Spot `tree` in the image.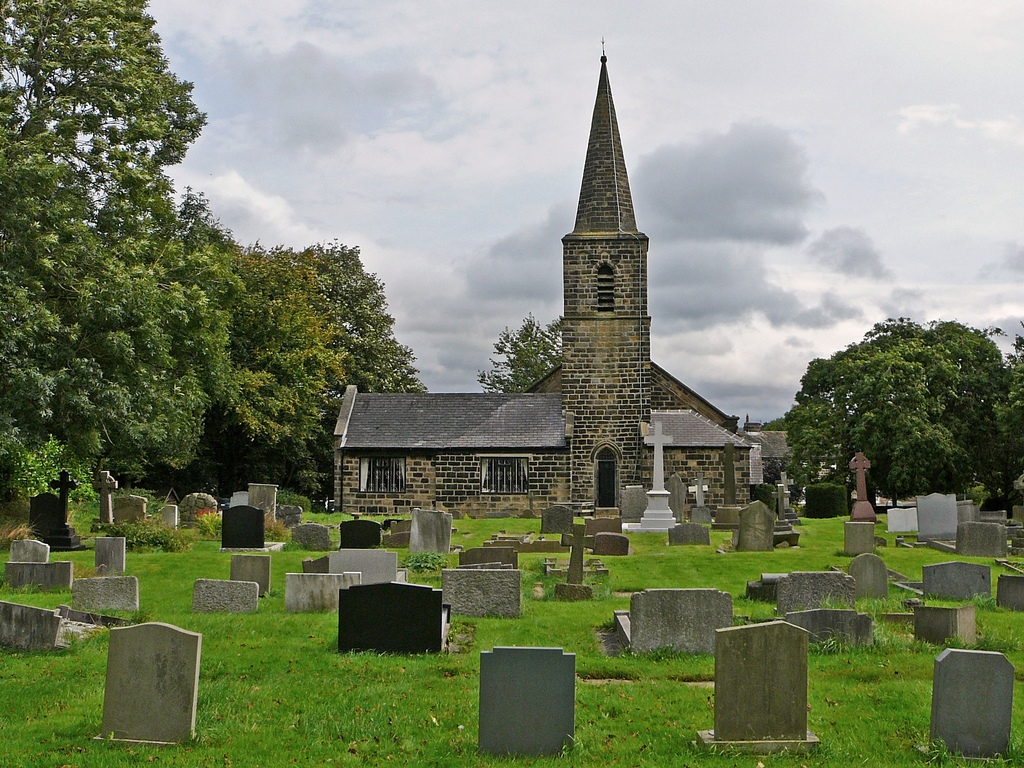
`tree` found at box=[768, 301, 1009, 513].
